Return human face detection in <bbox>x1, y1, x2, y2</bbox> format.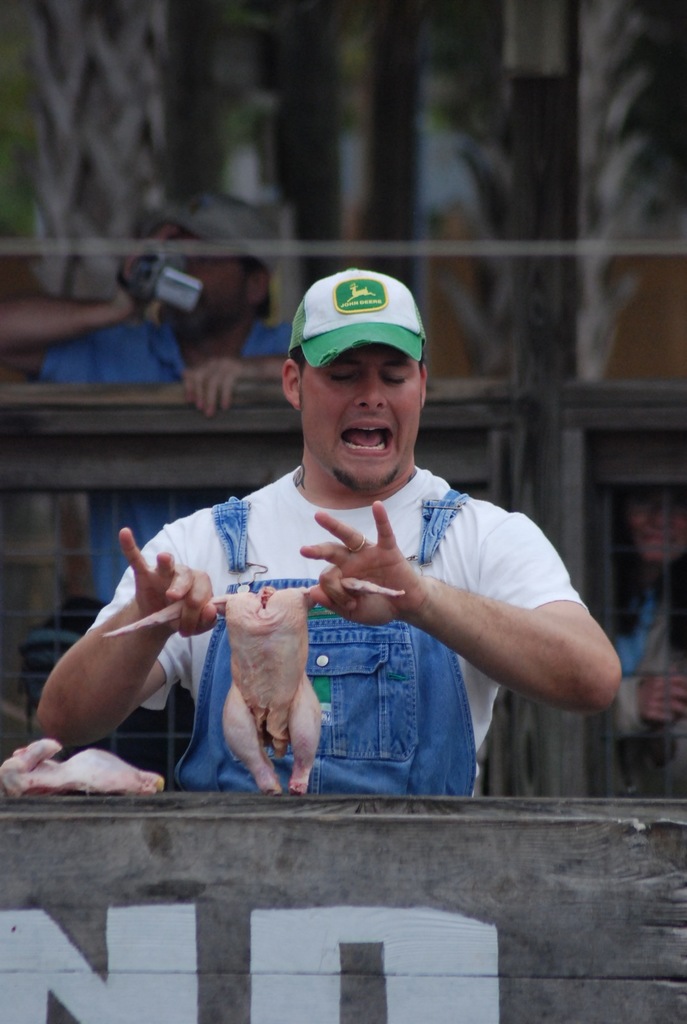
<bbox>626, 483, 686, 566</bbox>.
